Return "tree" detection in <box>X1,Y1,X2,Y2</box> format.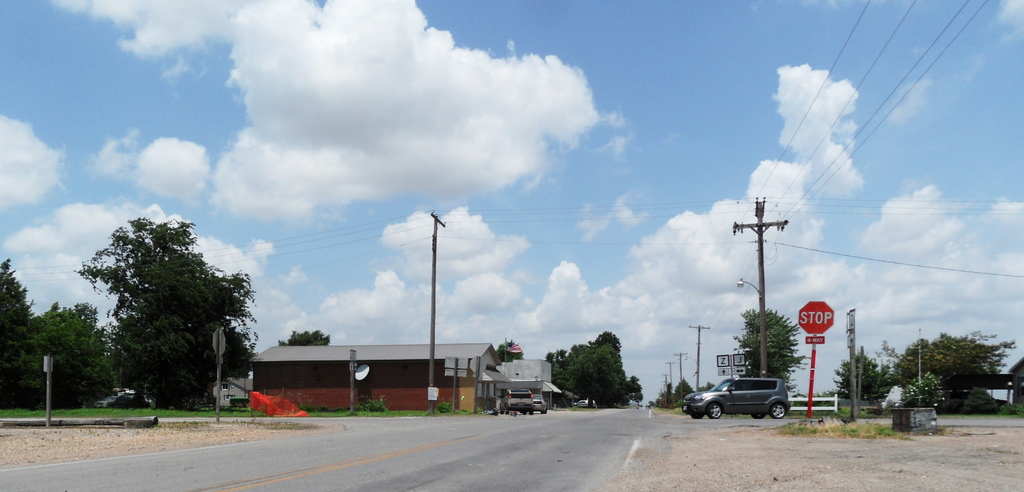
<box>732,310,808,389</box>.
